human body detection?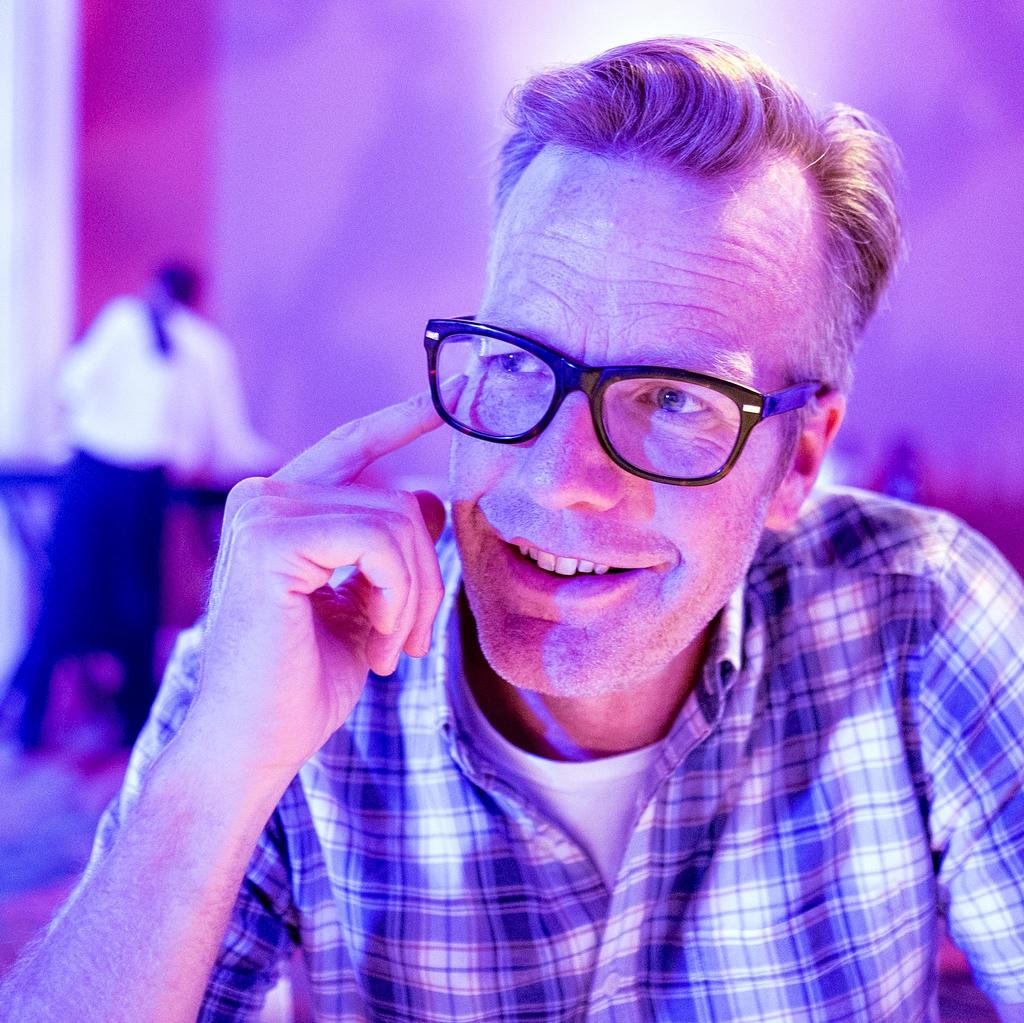
region(0, 31, 1023, 1022)
